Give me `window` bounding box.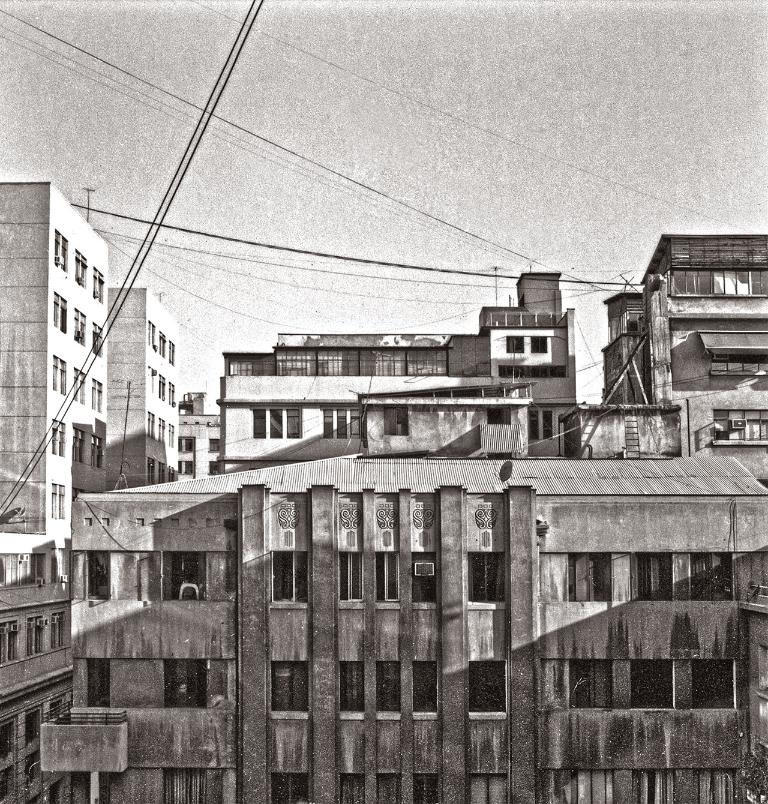
{"x1": 18, "y1": 702, "x2": 44, "y2": 751}.
